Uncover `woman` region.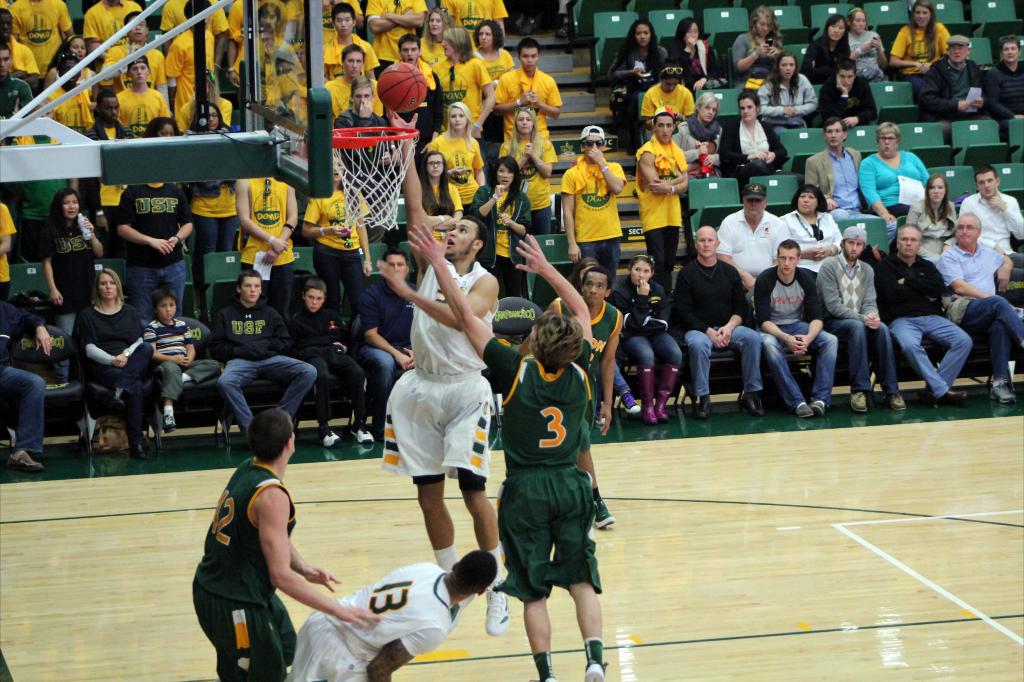
Uncovered: (left=807, top=10, right=861, bottom=84).
